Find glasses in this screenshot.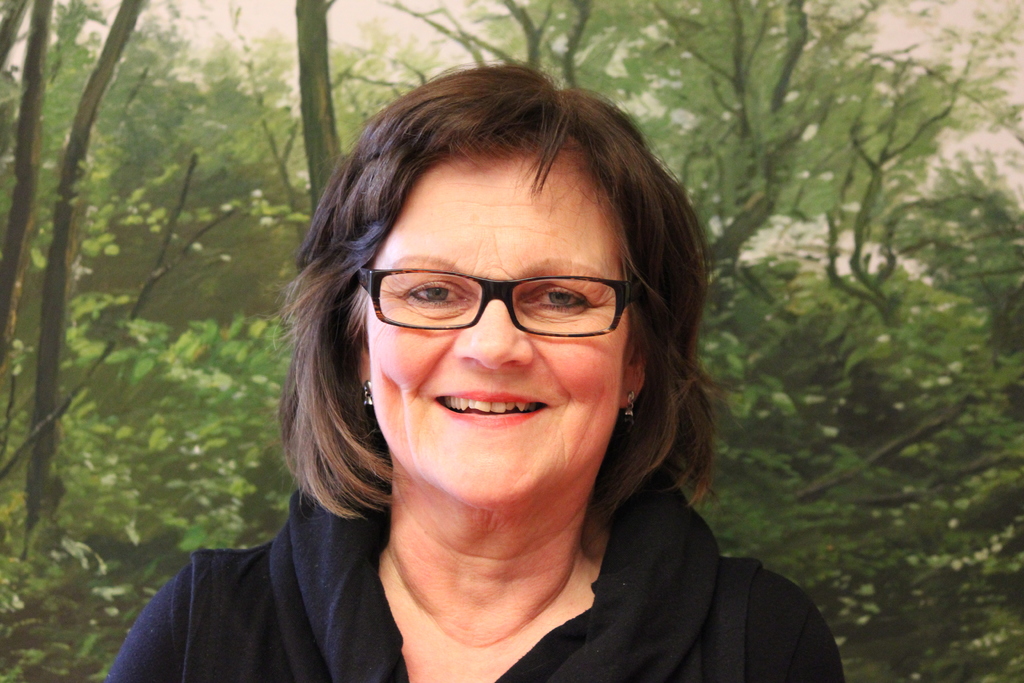
The bounding box for glasses is (348,267,670,343).
